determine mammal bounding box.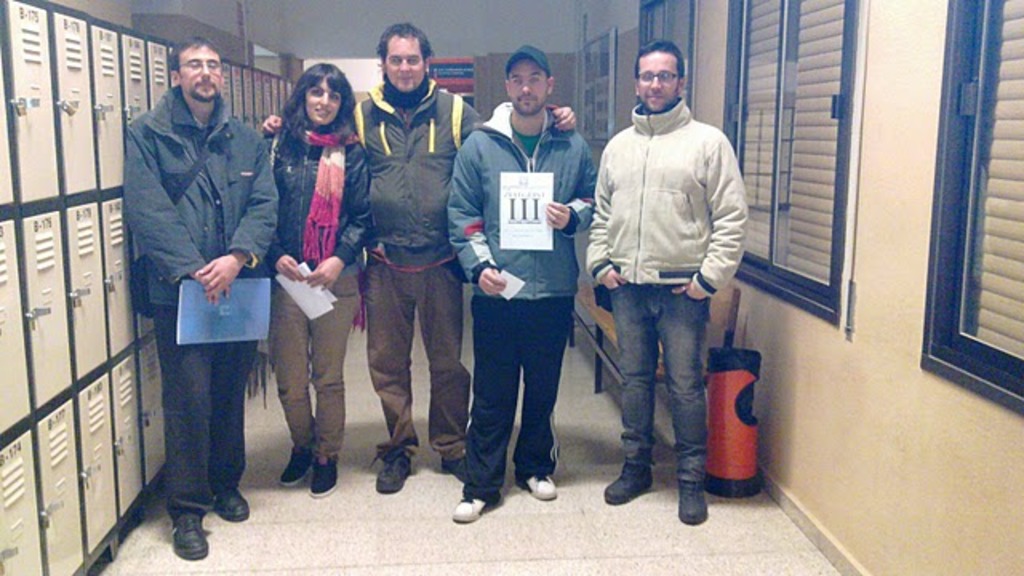
Determined: [261,18,578,491].
